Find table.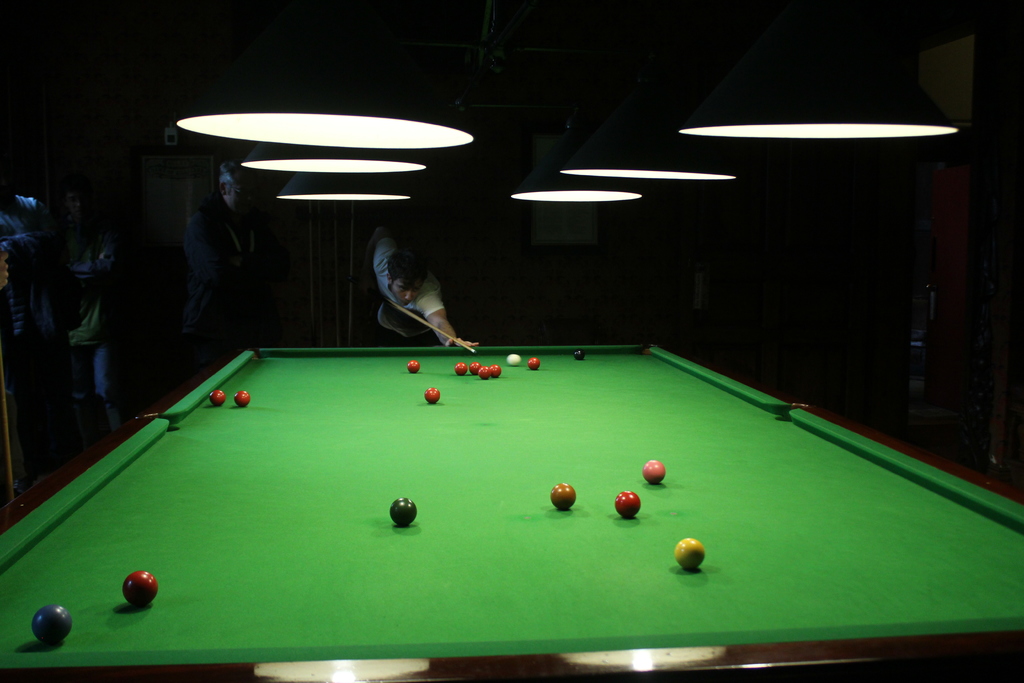
[x1=0, y1=336, x2=1023, y2=682].
